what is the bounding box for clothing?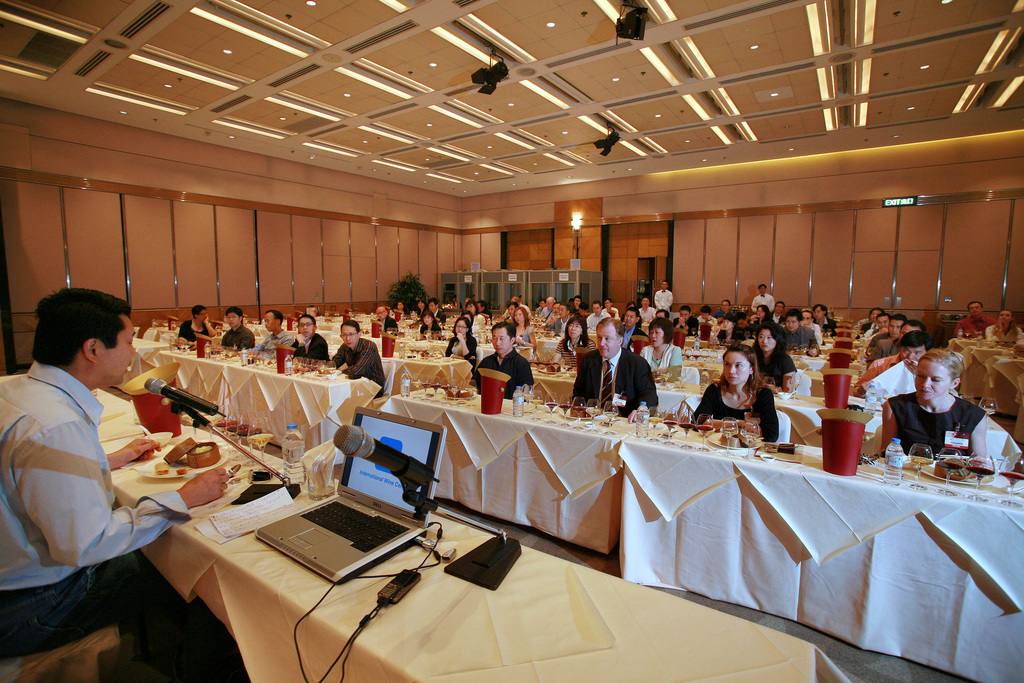
bbox=(696, 315, 715, 341).
